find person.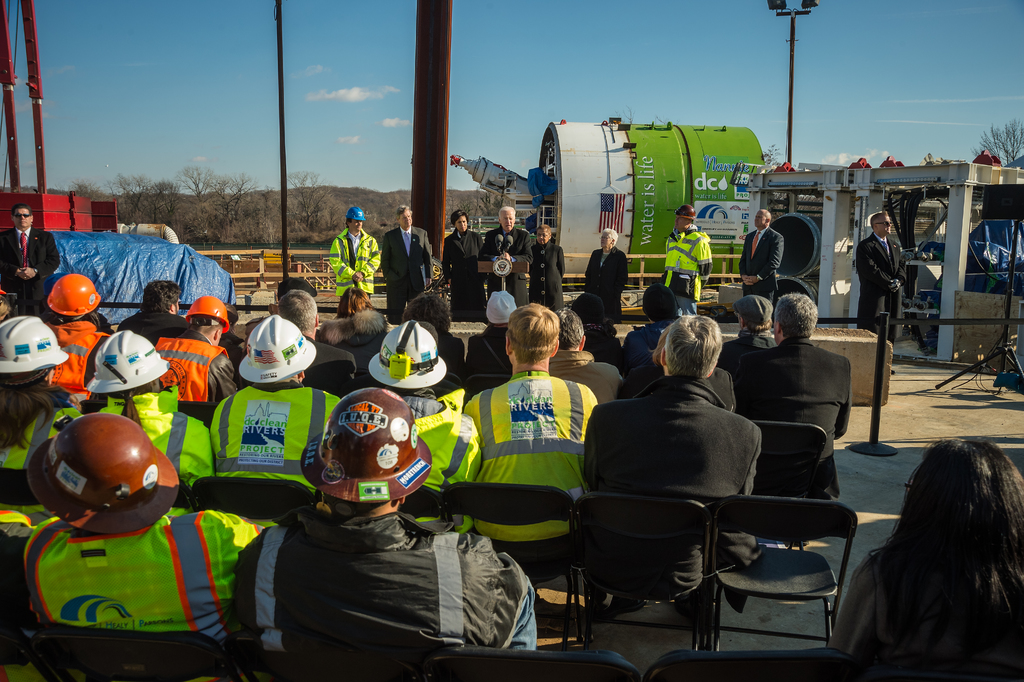
x1=443 y1=212 x2=484 y2=318.
